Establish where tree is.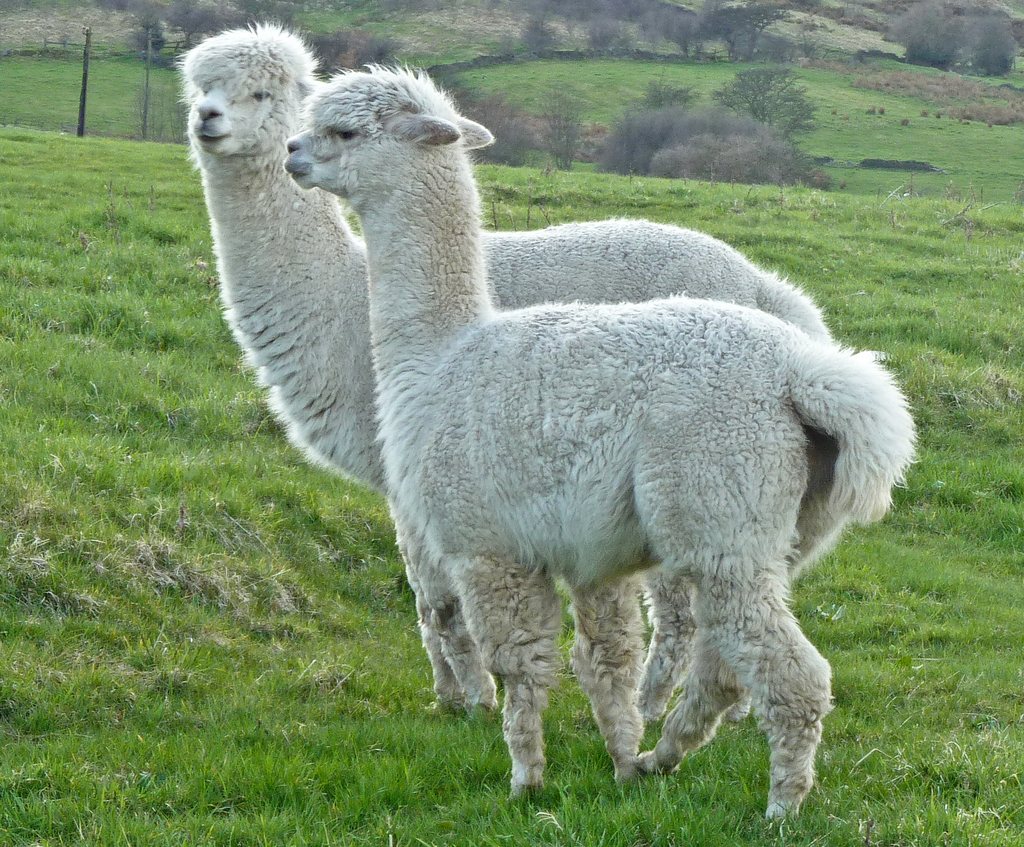
Established at (left=815, top=0, right=995, bottom=79).
